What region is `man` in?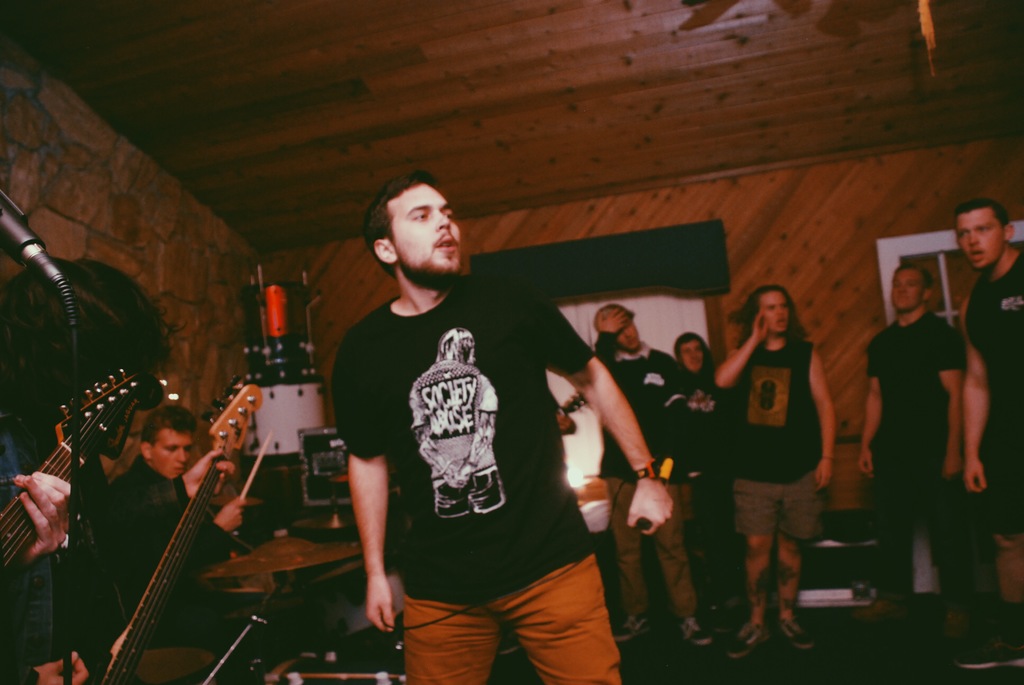
332,166,672,684.
